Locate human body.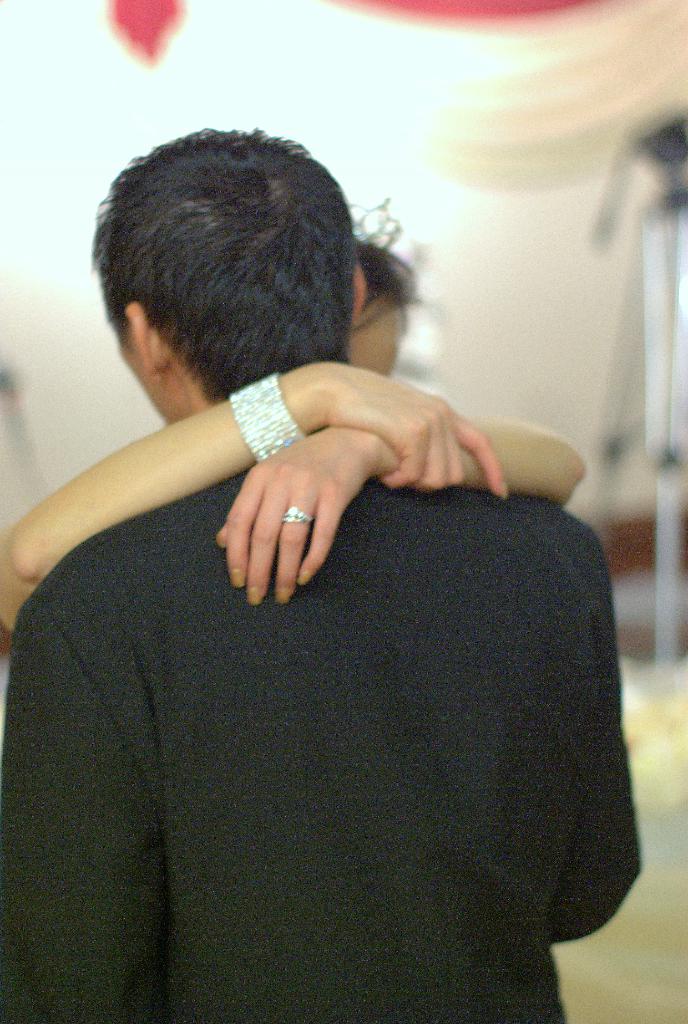
Bounding box: 4, 356, 592, 614.
